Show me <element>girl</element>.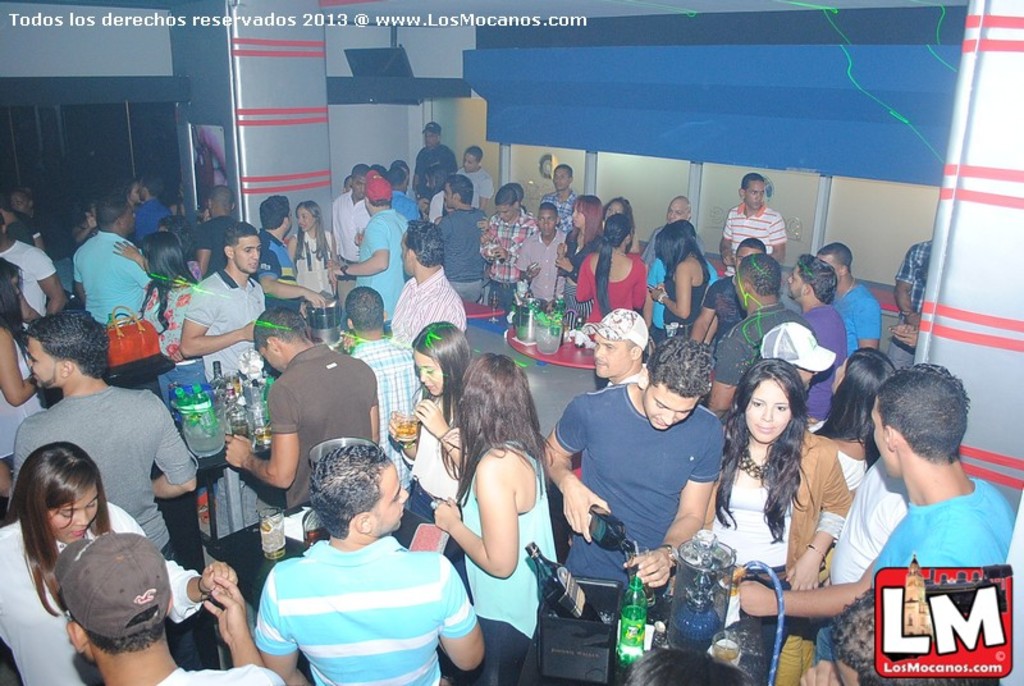
<element>girl</element> is here: (left=549, top=188, right=639, bottom=321).
